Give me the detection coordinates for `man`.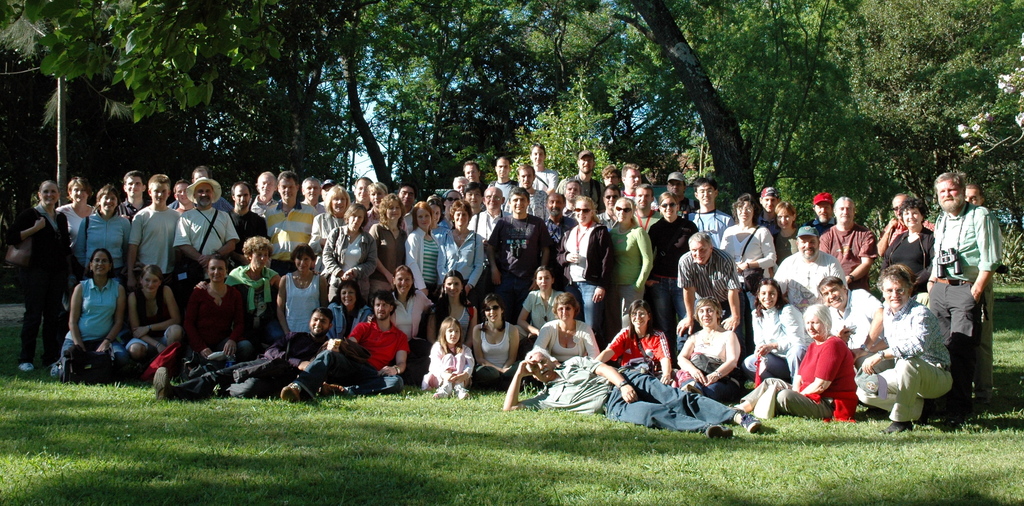
crop(853, 263, 948, 432).
